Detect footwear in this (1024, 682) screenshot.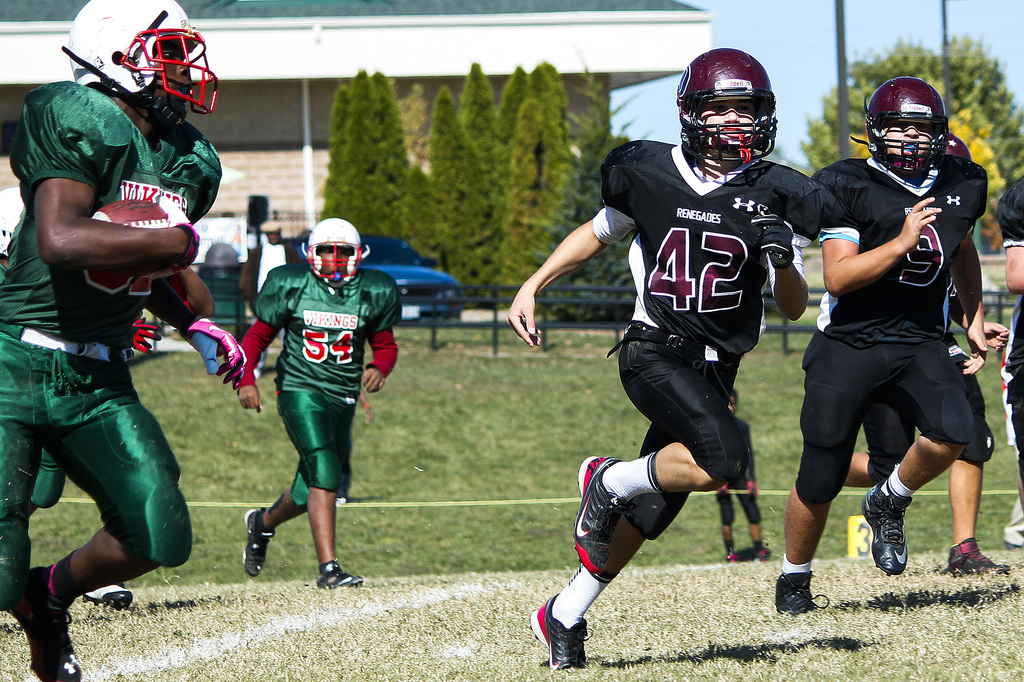
Detection: locate(4, 564, 83, 681).
